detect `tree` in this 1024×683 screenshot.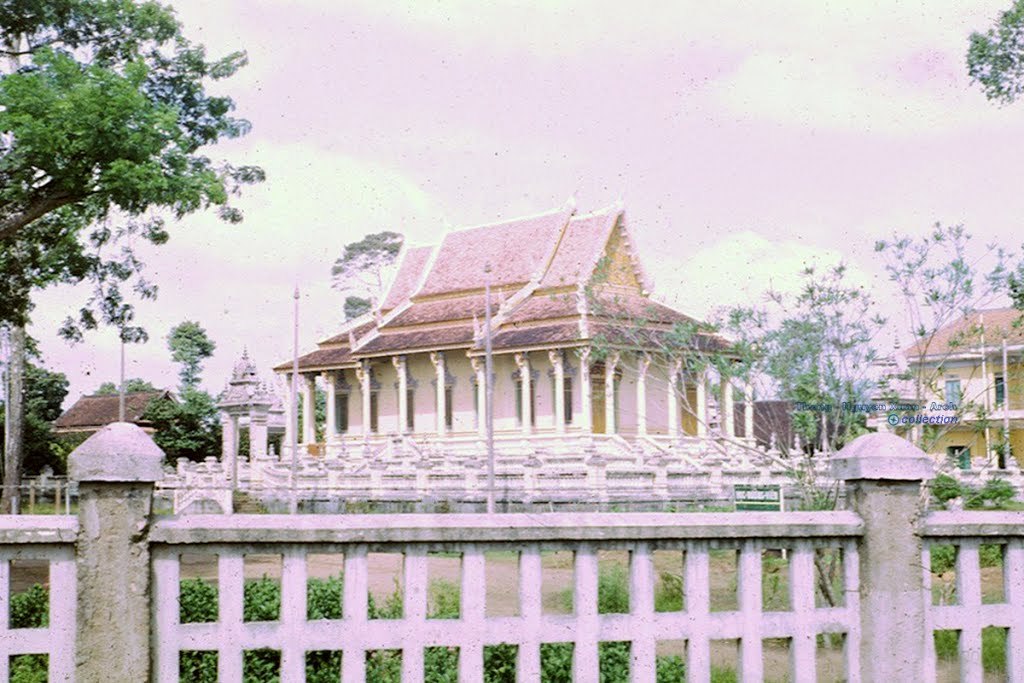
Detection: detection(871, 213, 1023, 546).
